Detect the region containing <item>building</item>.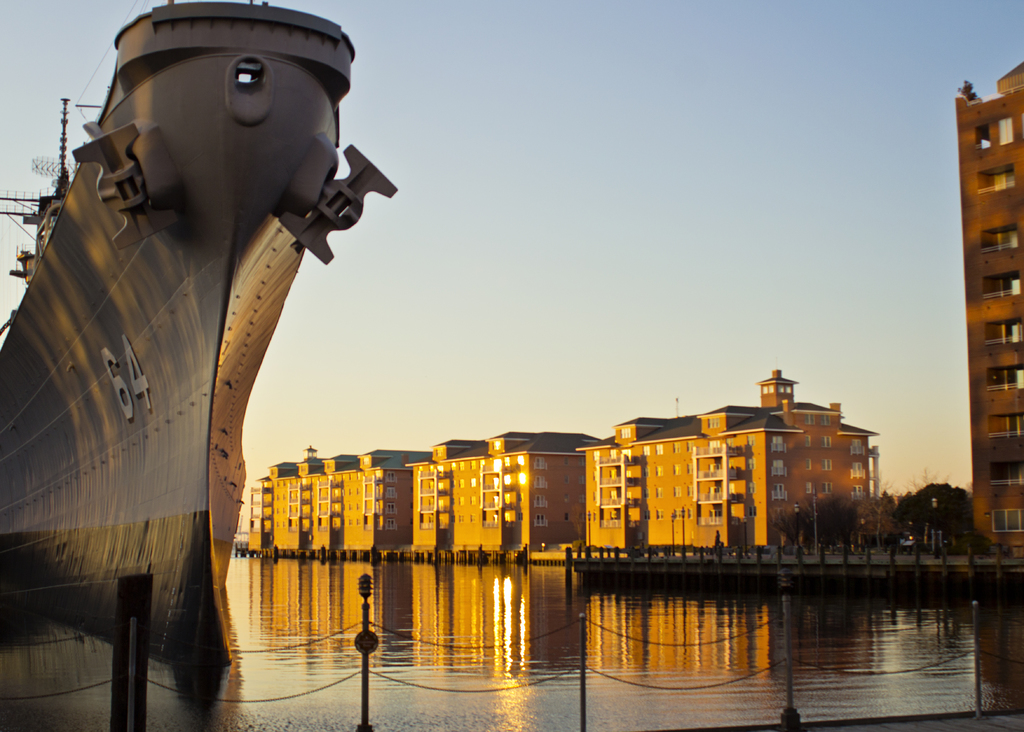
[250, 449, 430, 551].
